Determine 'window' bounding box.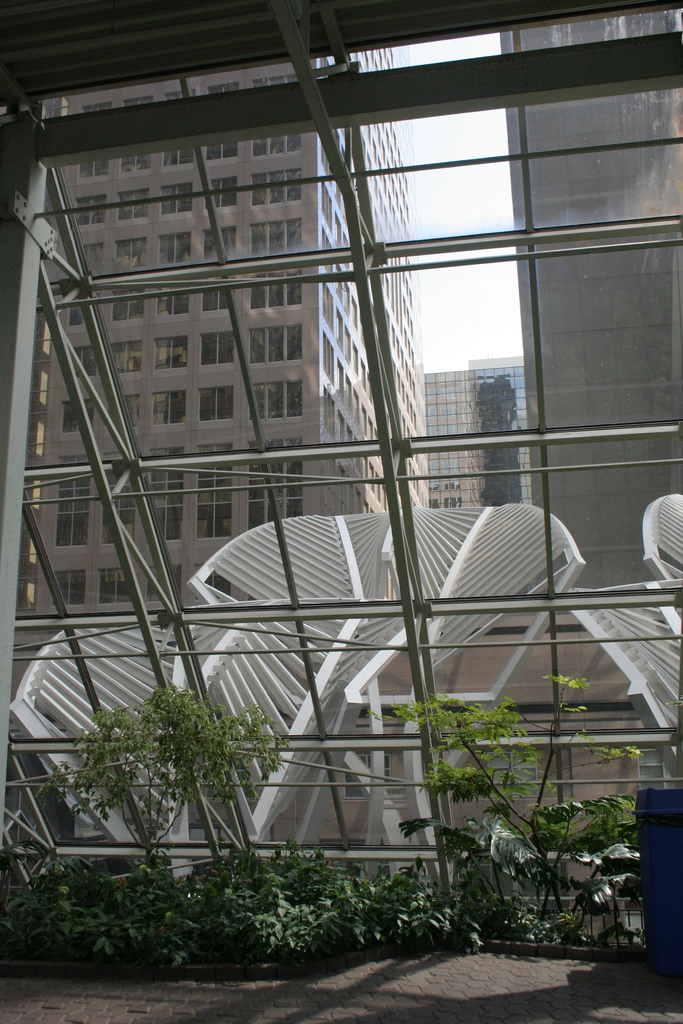
Determined: (120,191,148,218).
